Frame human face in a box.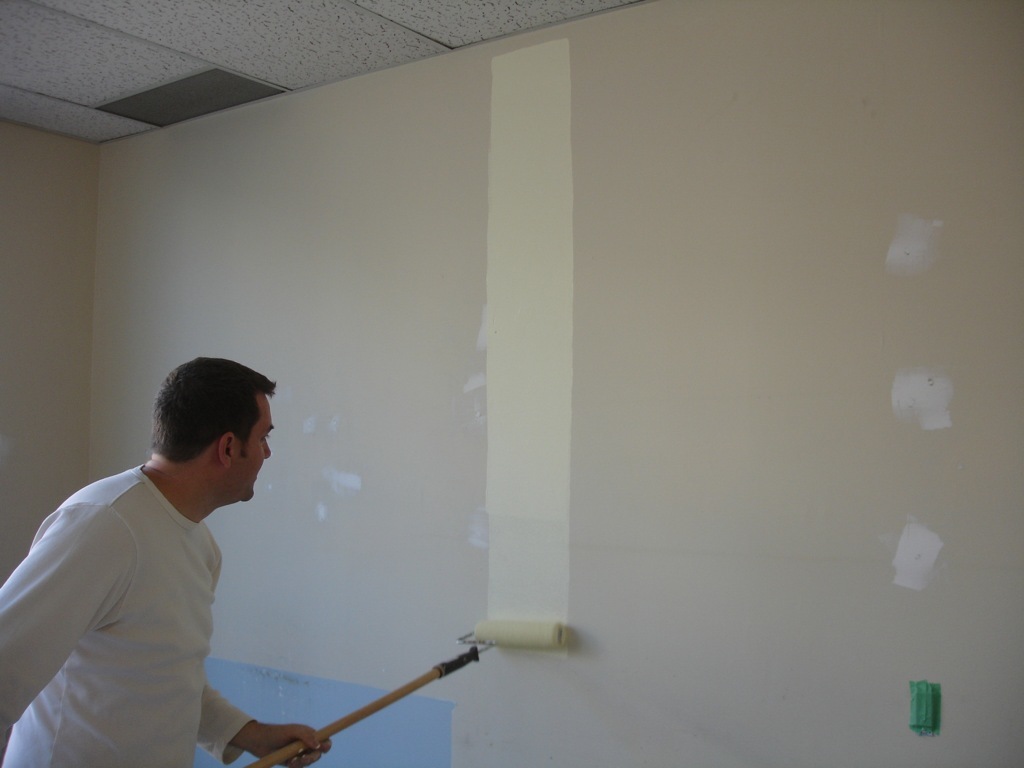
region(239, 396, 270, 502).
